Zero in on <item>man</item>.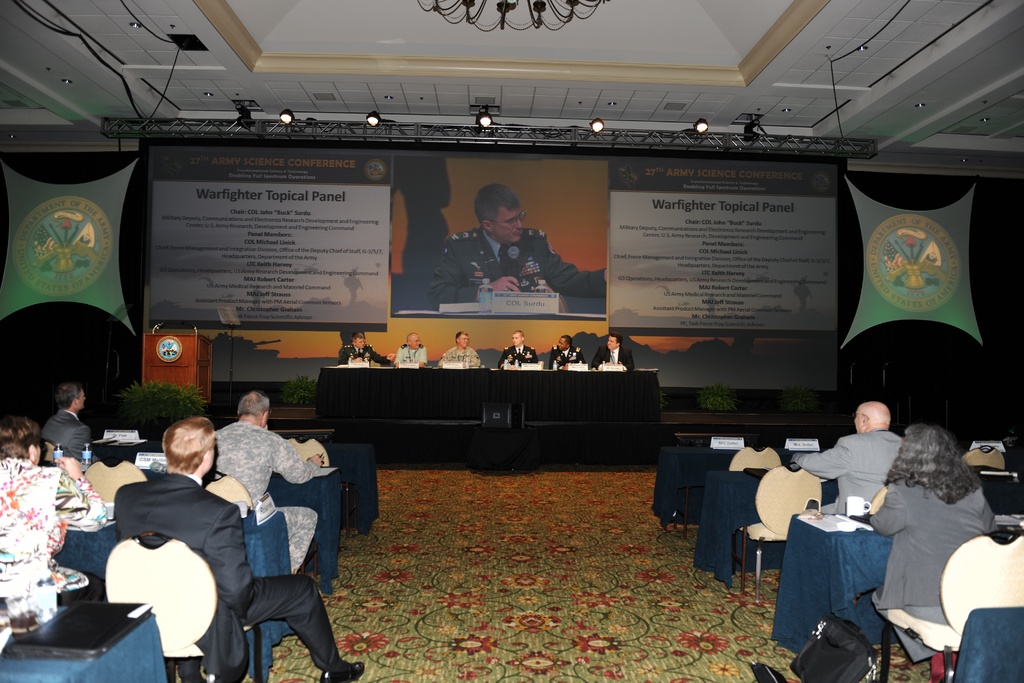
Zeroed in: <region>206, 388, 327, 577</region>.
